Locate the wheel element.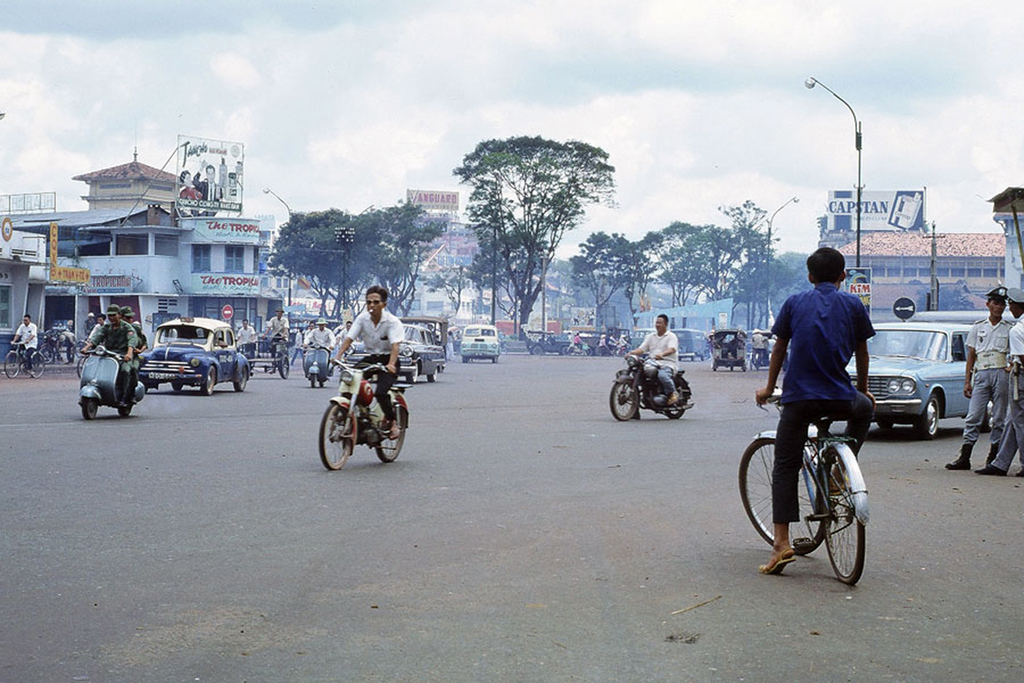
Element bbox: {"left": 809, "top": 452, "right": 874, "bottom": 588}.
